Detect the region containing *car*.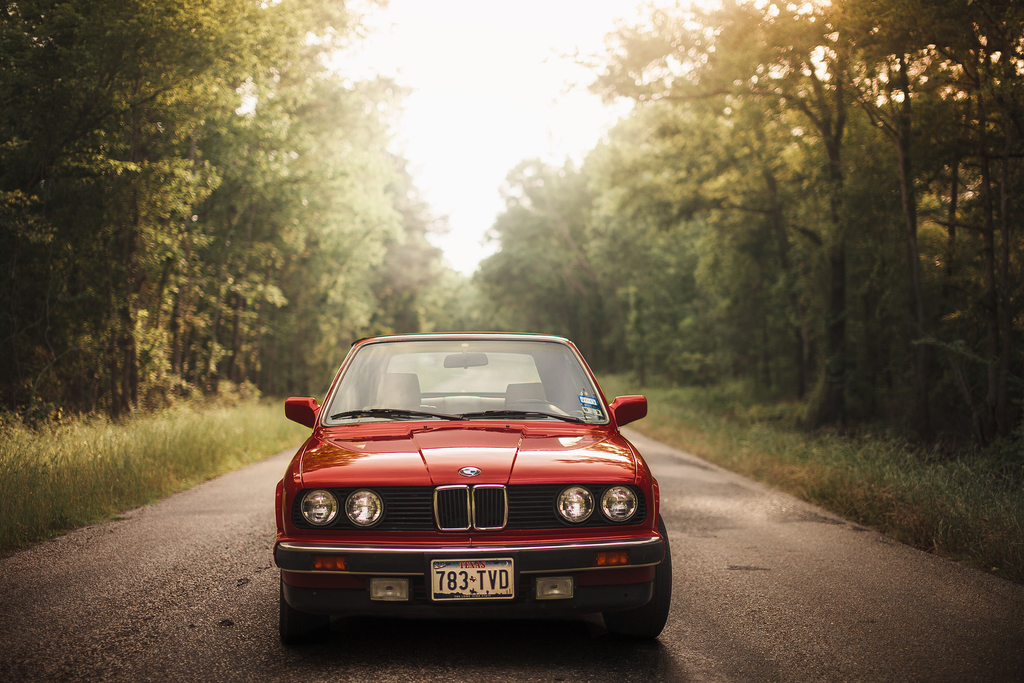
[280,325,673,645].
